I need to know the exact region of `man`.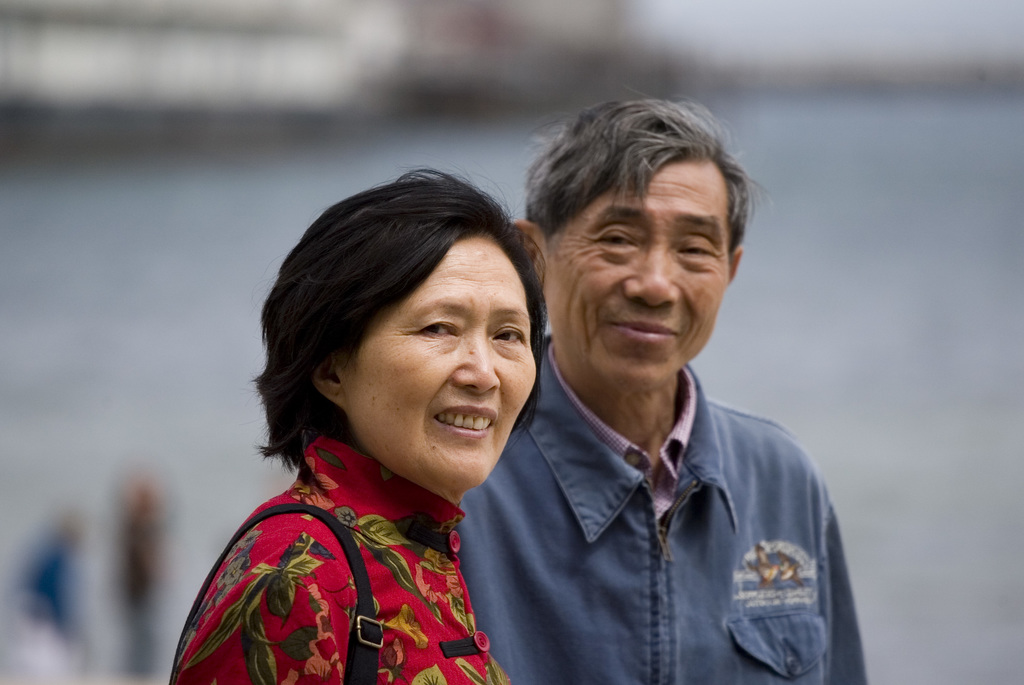
Region: 460, 120, 864, 672.
